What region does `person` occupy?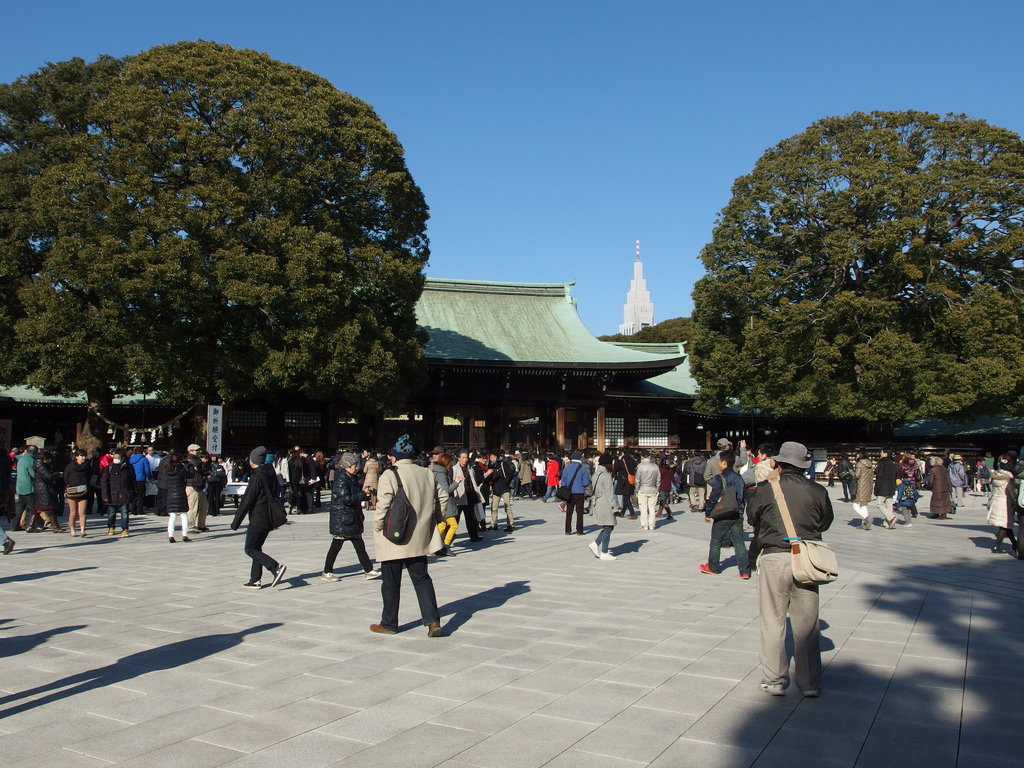
locate(747, 444, 776, 483).
